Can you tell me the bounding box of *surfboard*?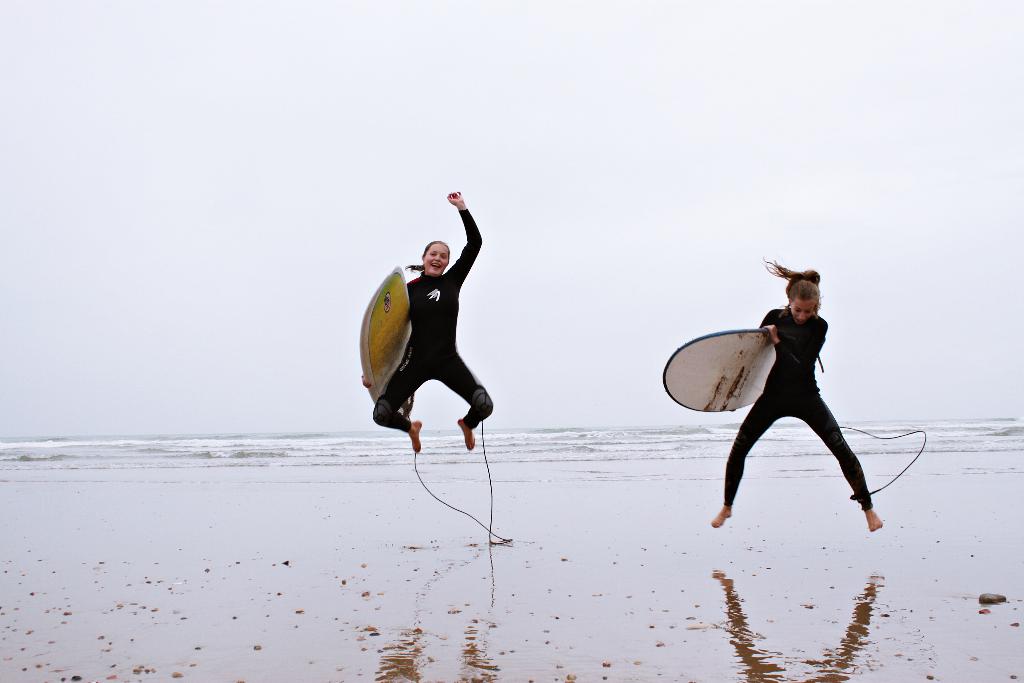
detection(664, 329, 773, 413).
